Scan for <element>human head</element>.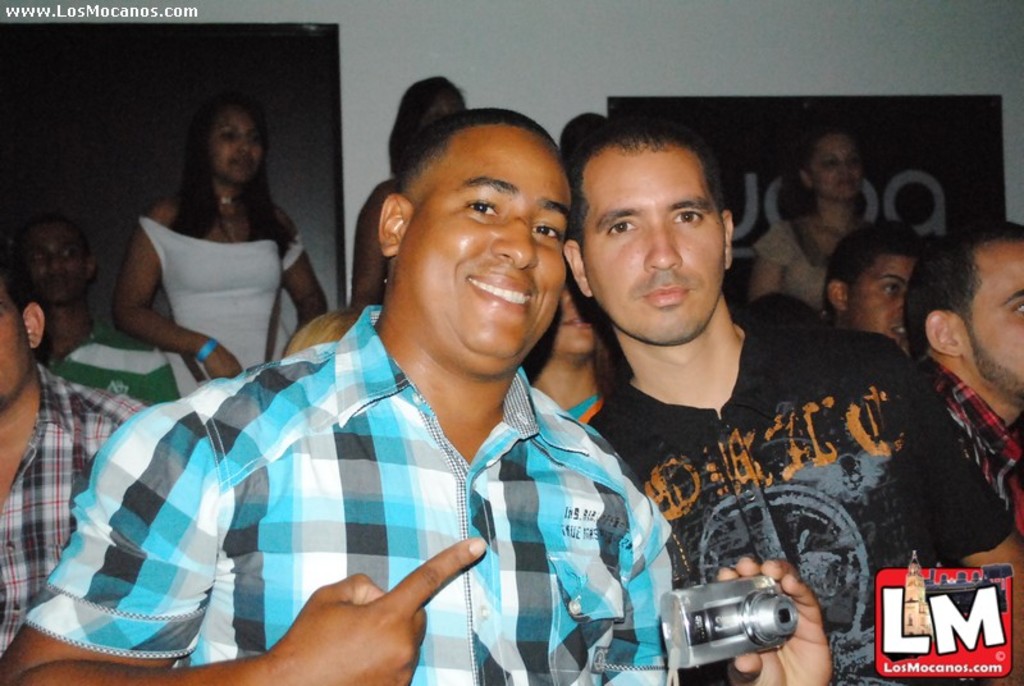
Scan result: x1=392 y1=73 x2=468 y2=178.
